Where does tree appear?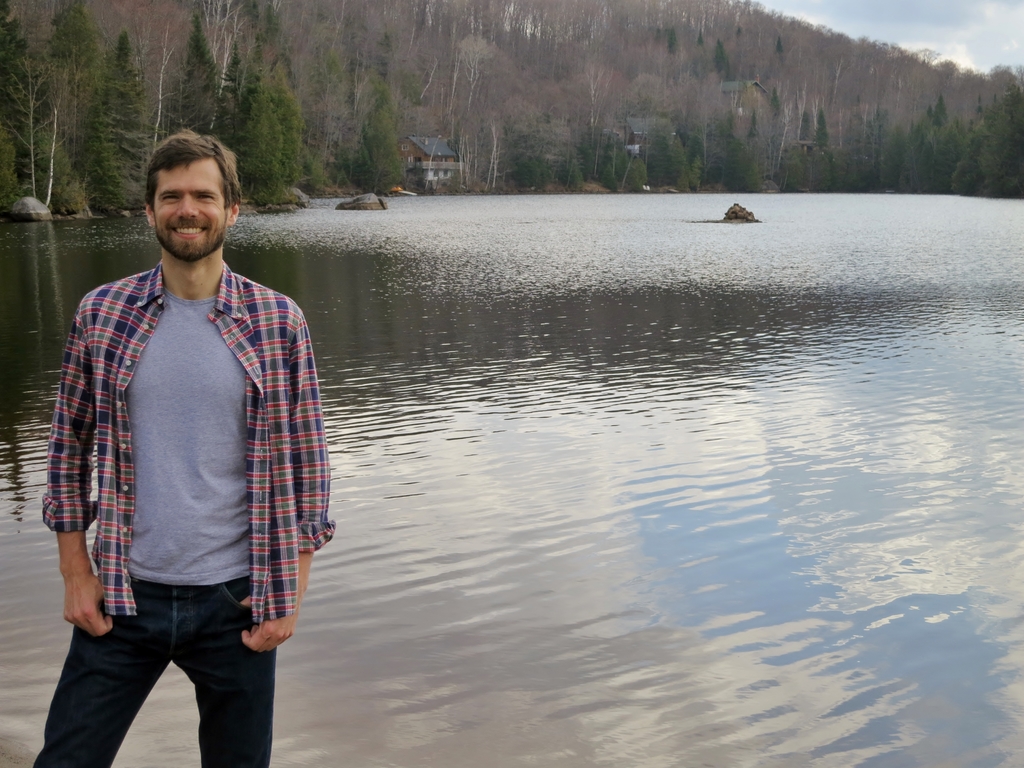
Appears at {"left": 929, "top": 93, "right": 952, "bottom": 137}.
